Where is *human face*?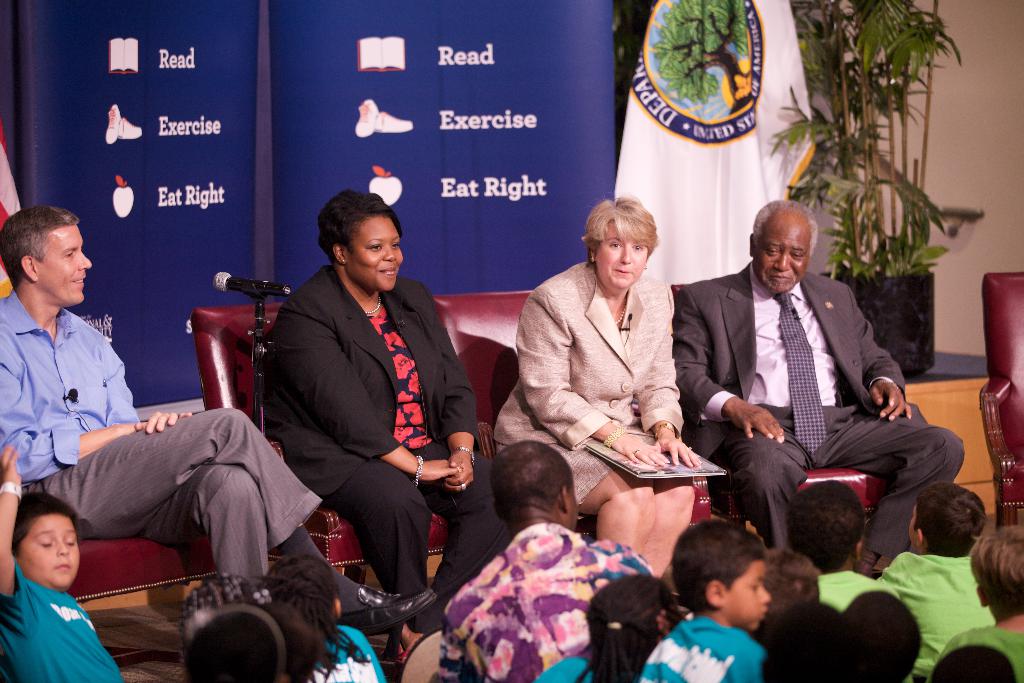
crop(343, 215, 406, 292).
